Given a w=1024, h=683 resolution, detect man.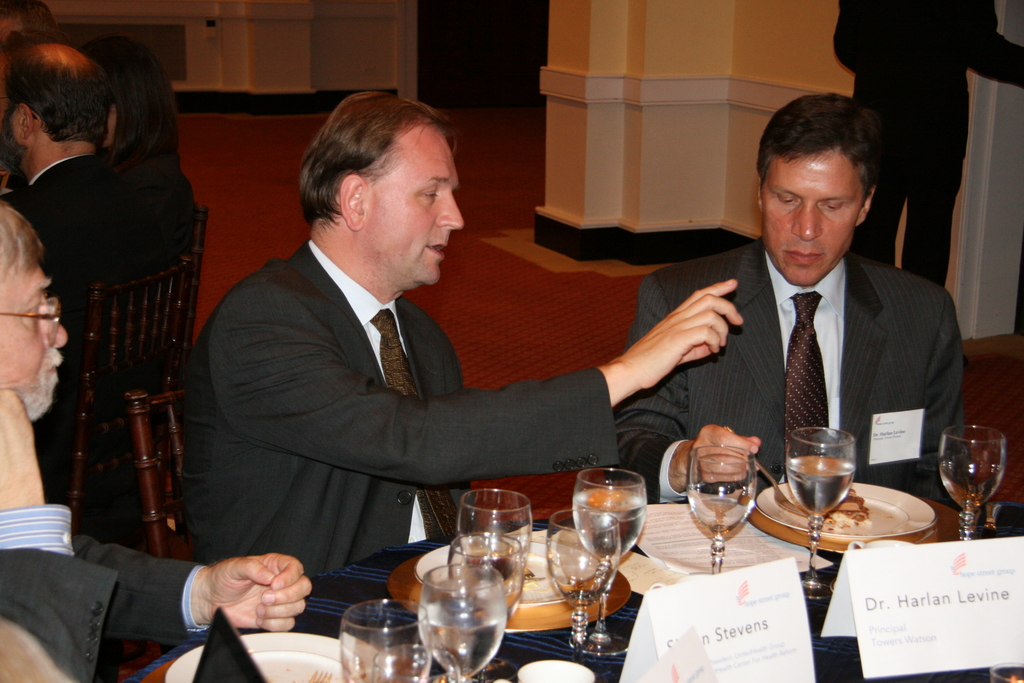
bbox=(190, 90, 746, 583).
